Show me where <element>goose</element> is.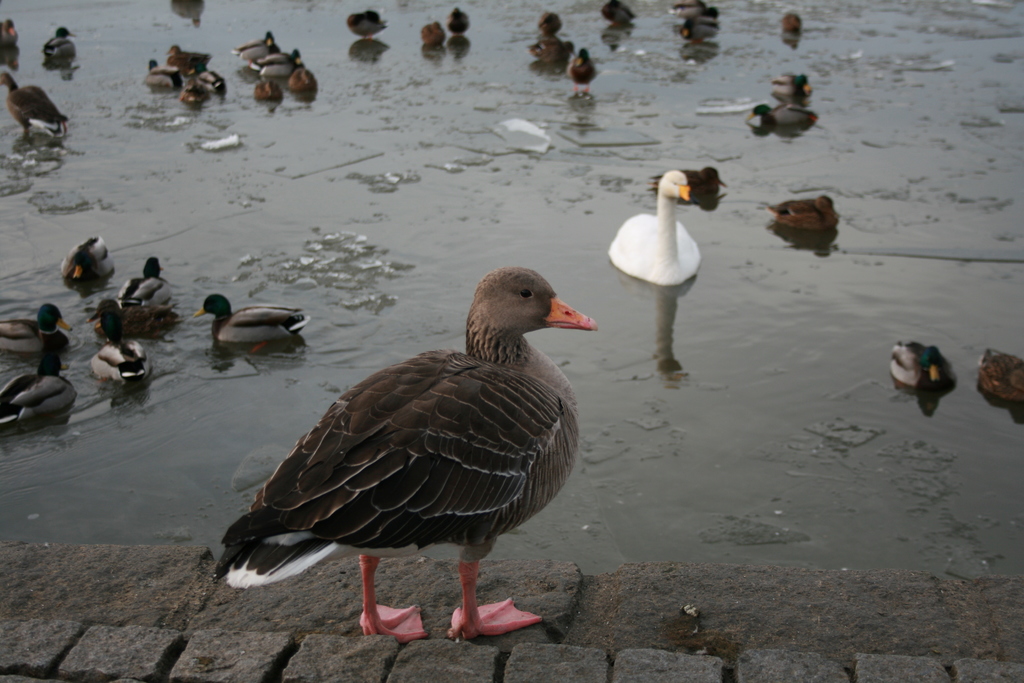
<element>goose</element> is at rect(163, 45, 207, 72).
